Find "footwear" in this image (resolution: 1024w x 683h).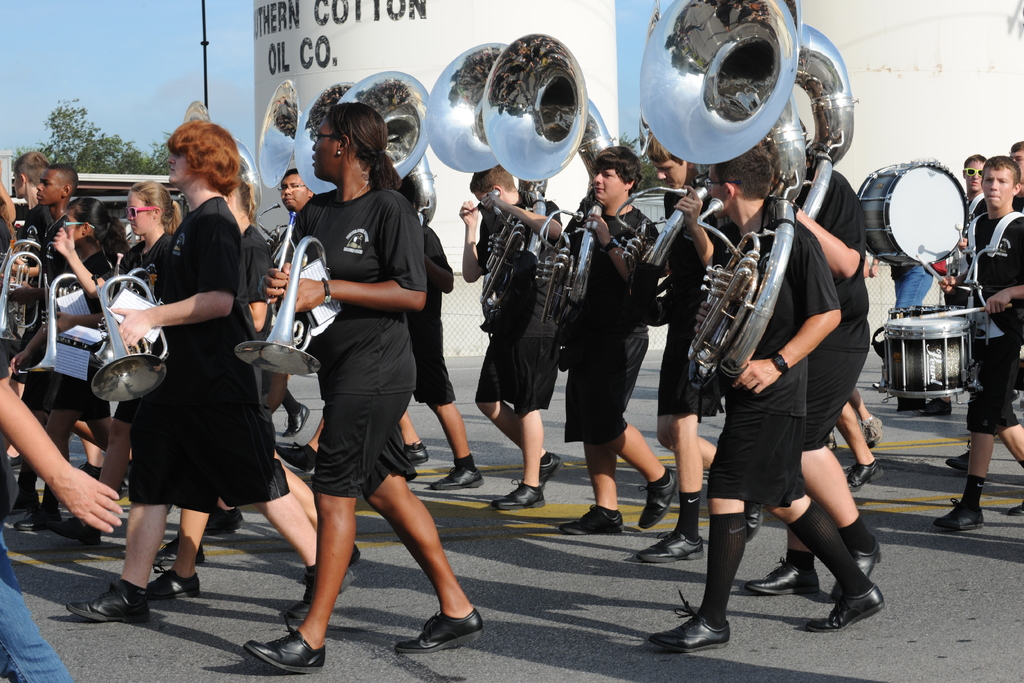
box(19, 495, 60, 531).
